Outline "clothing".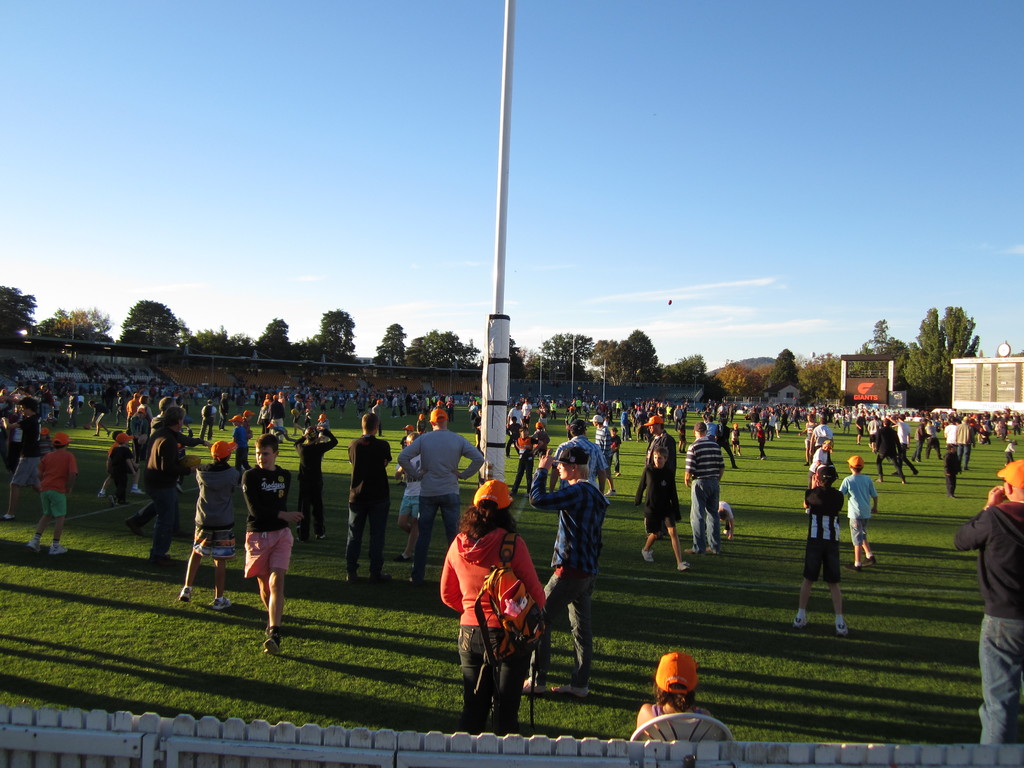
Outline: (x1=717, y1=498, x2=734, y2=520).
